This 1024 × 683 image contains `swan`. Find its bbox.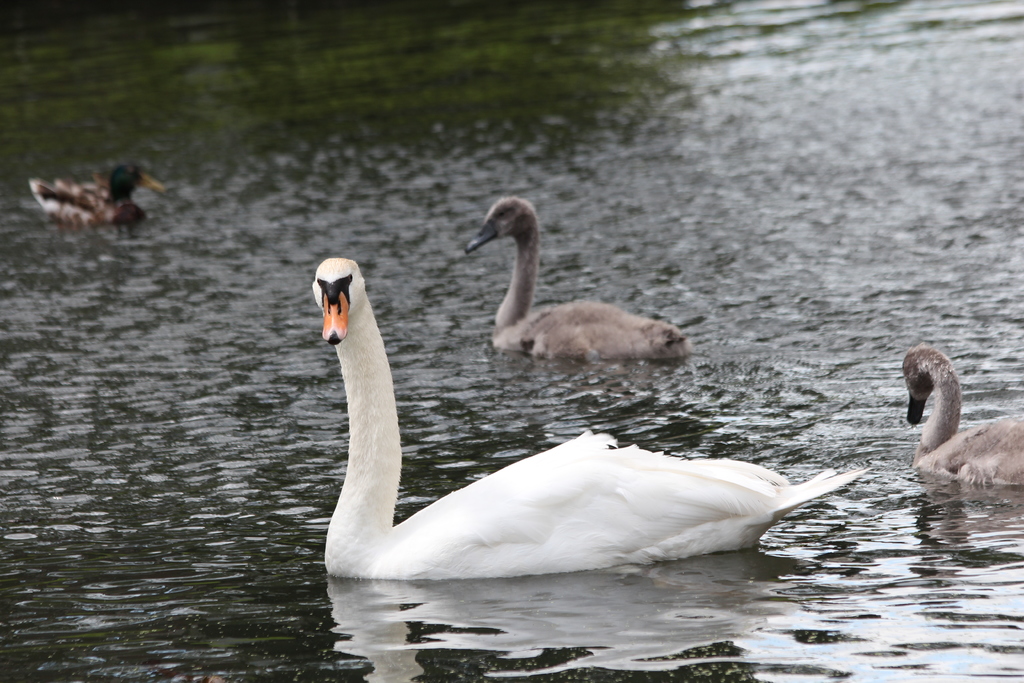
region(260, 317, 860, 582).
